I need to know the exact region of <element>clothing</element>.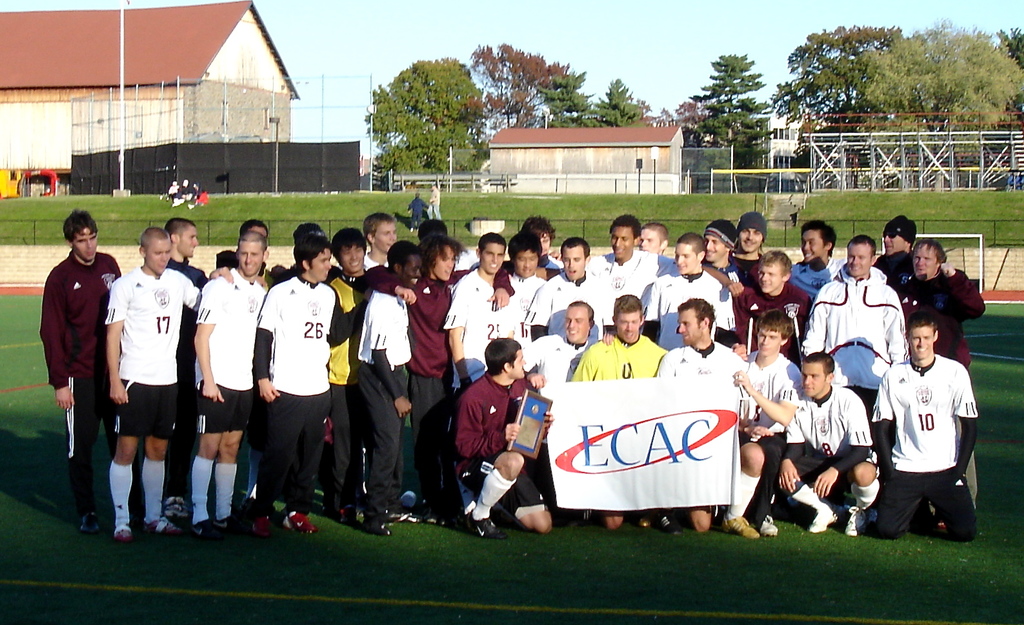
Region: (565,332,670,383).
